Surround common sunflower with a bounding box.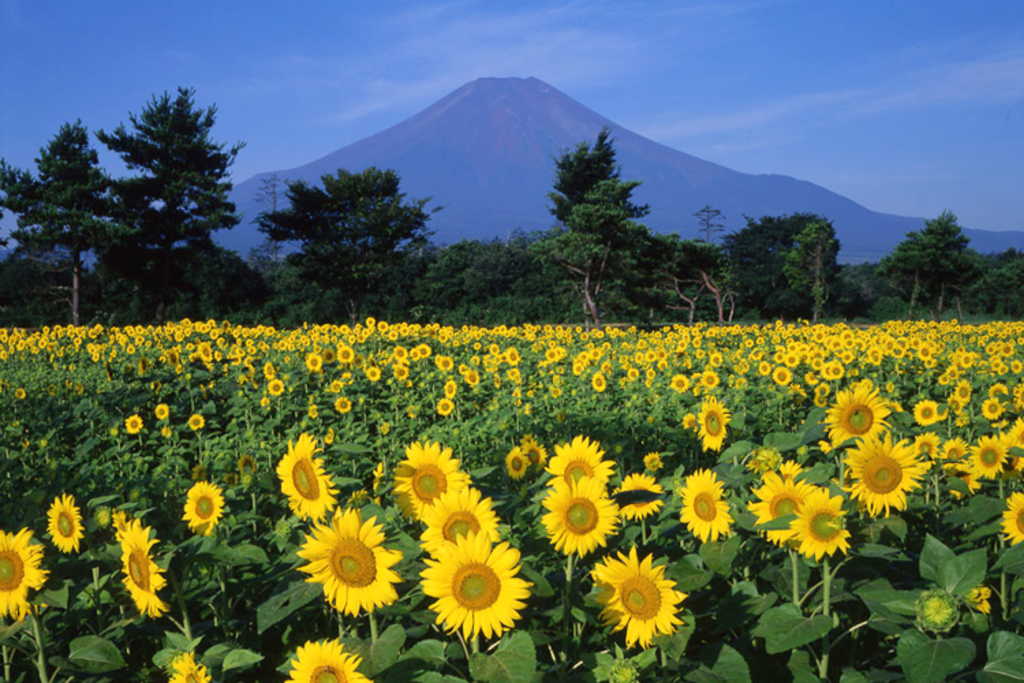
bbox=(546, 481, 606, 549).
